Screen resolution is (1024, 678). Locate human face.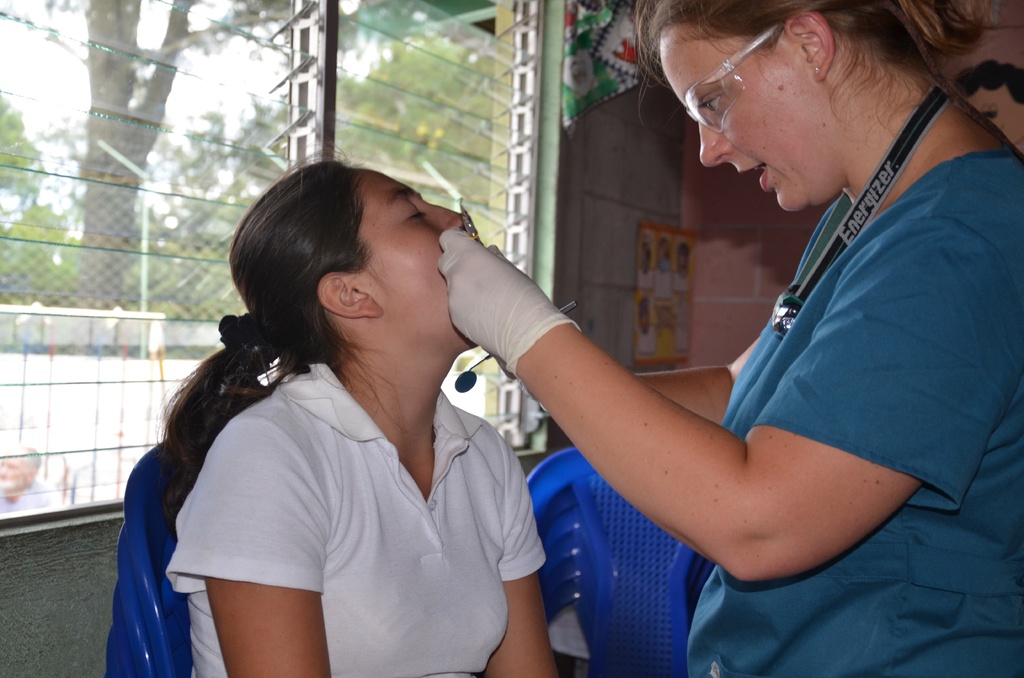
bbox=[363, 167, 470, 348].
